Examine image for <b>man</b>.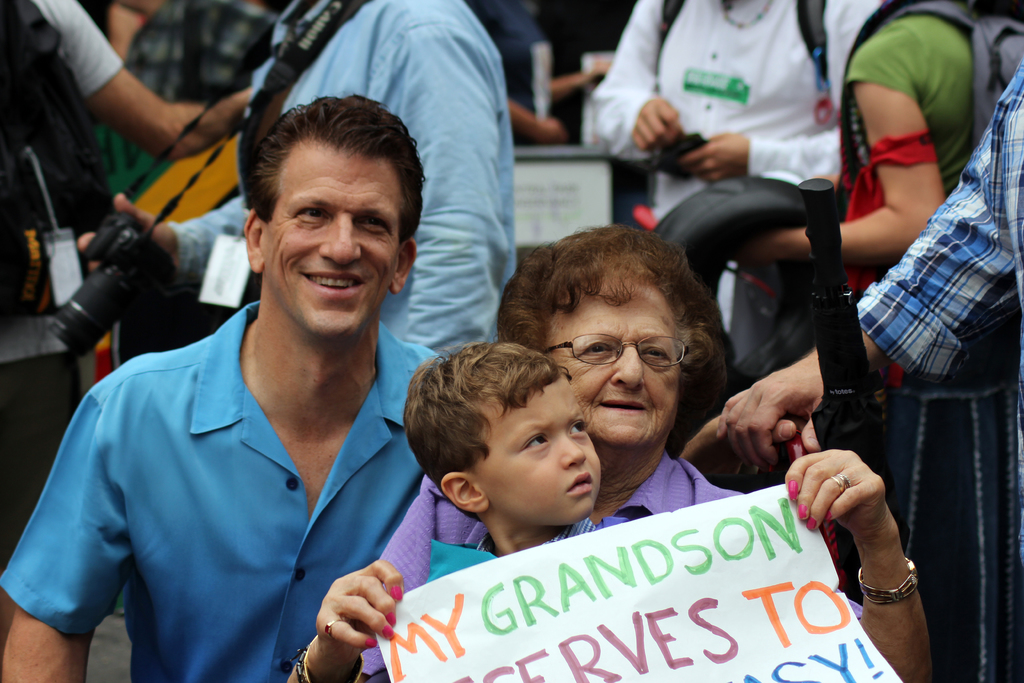
Examination result: 680,57,1023,557.
